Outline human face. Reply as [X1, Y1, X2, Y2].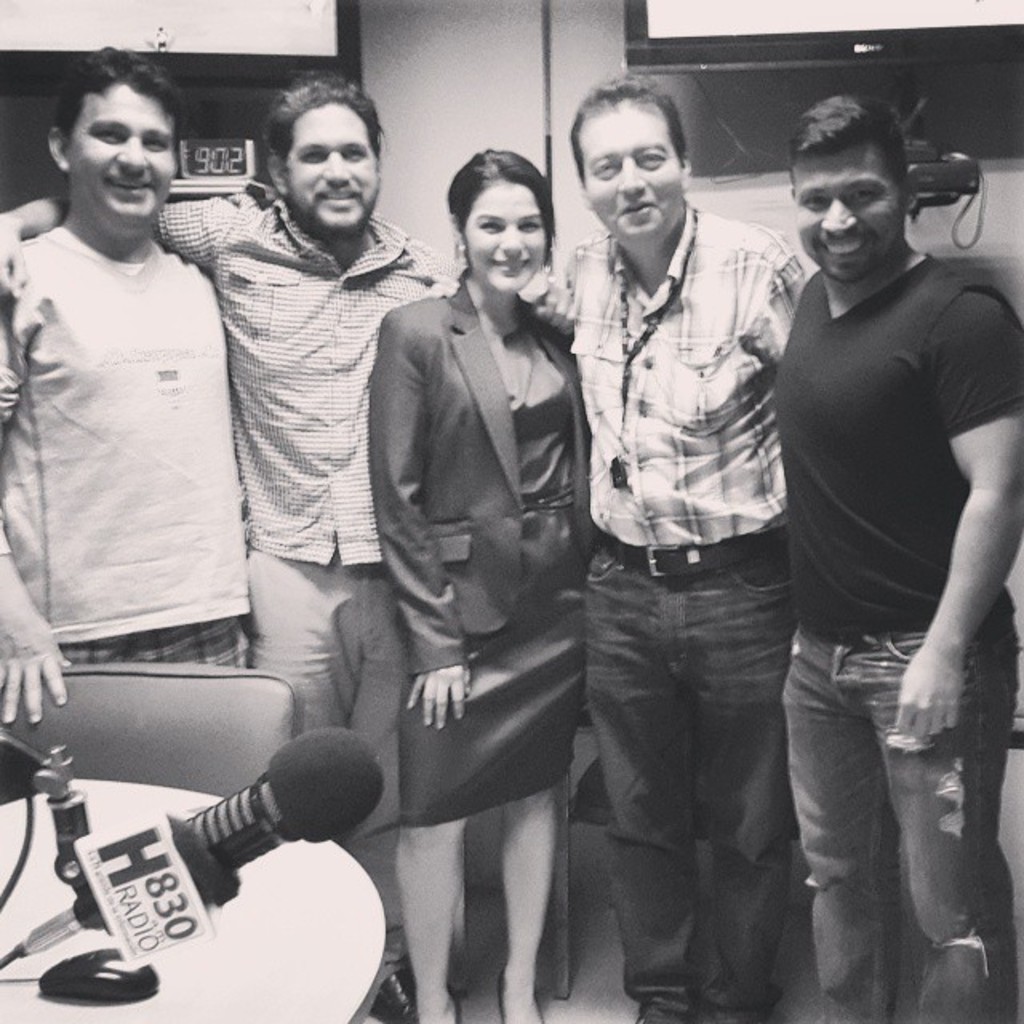
[792, 150, 902, 283].
